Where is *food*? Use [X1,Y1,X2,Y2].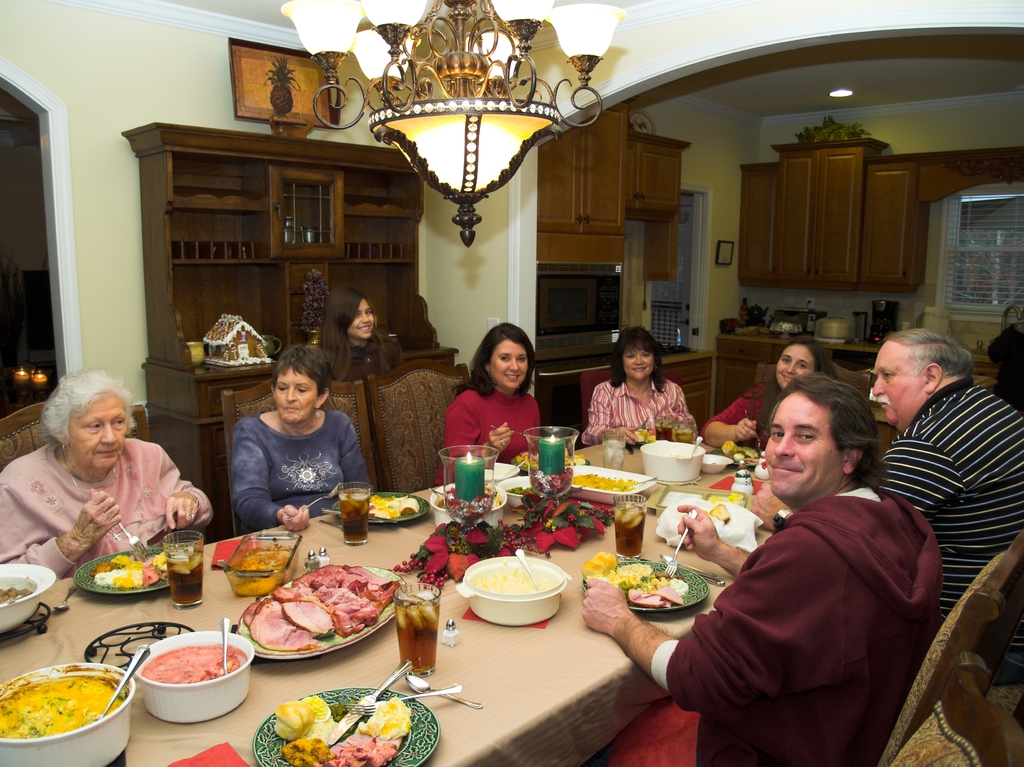
[20,663,107,752].
